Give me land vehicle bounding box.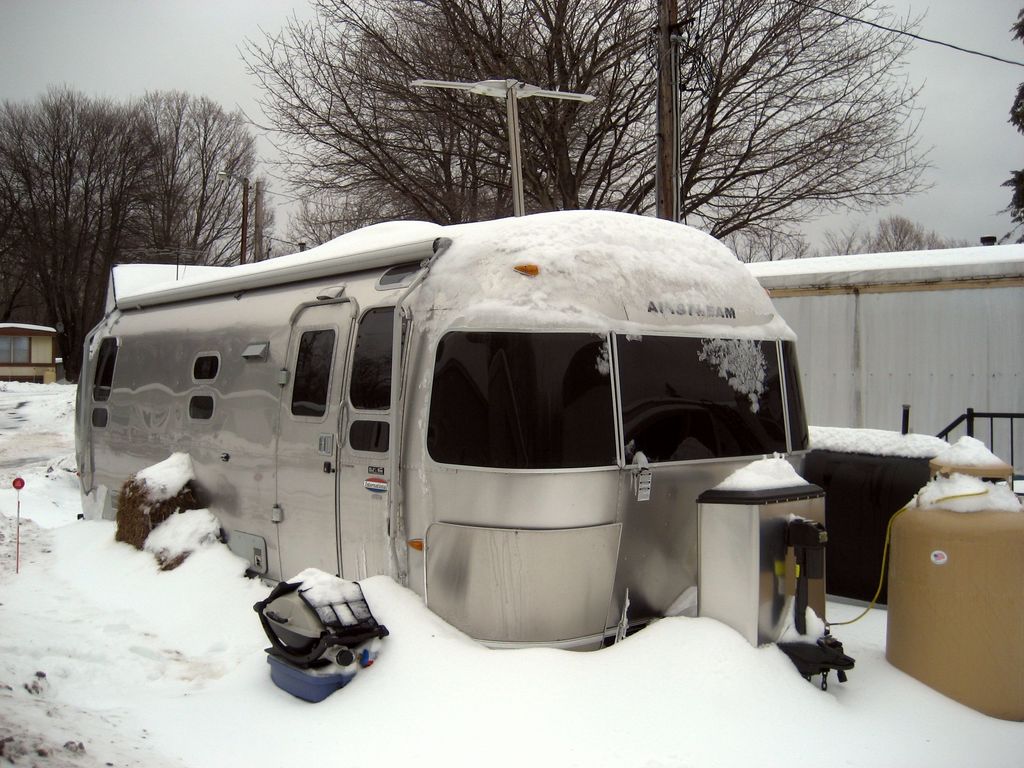
bbox=[104, 227, 858, 685].
